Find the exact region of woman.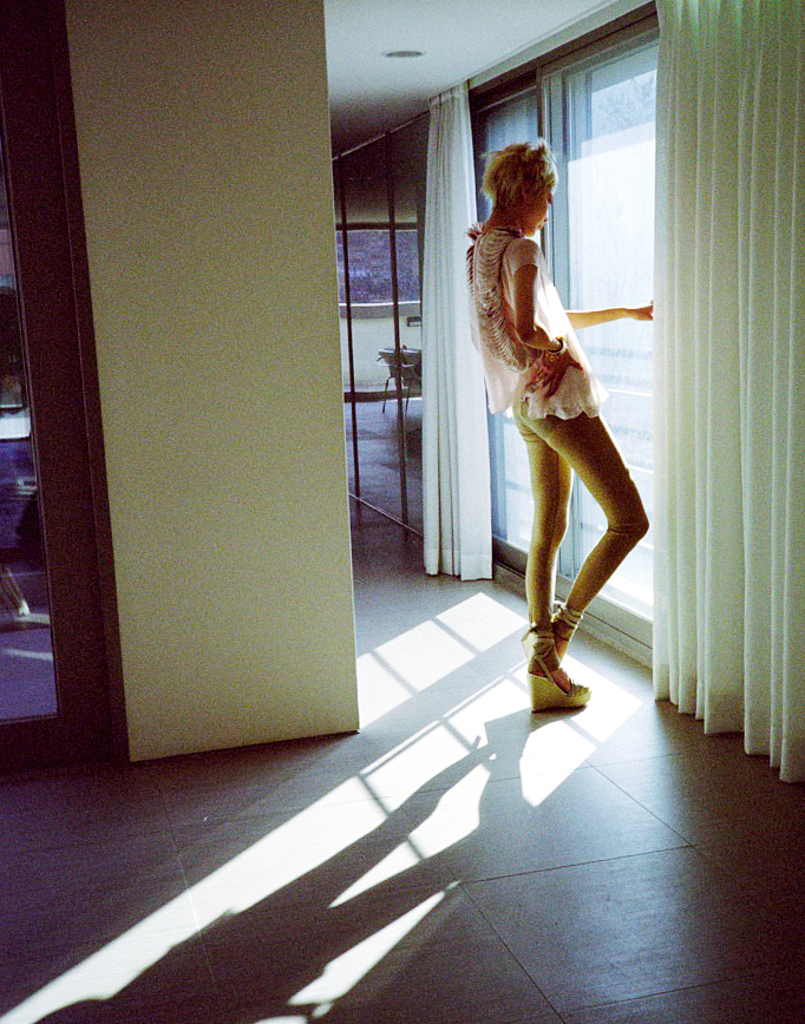
Exact region: 451, 113, 660, 690.
